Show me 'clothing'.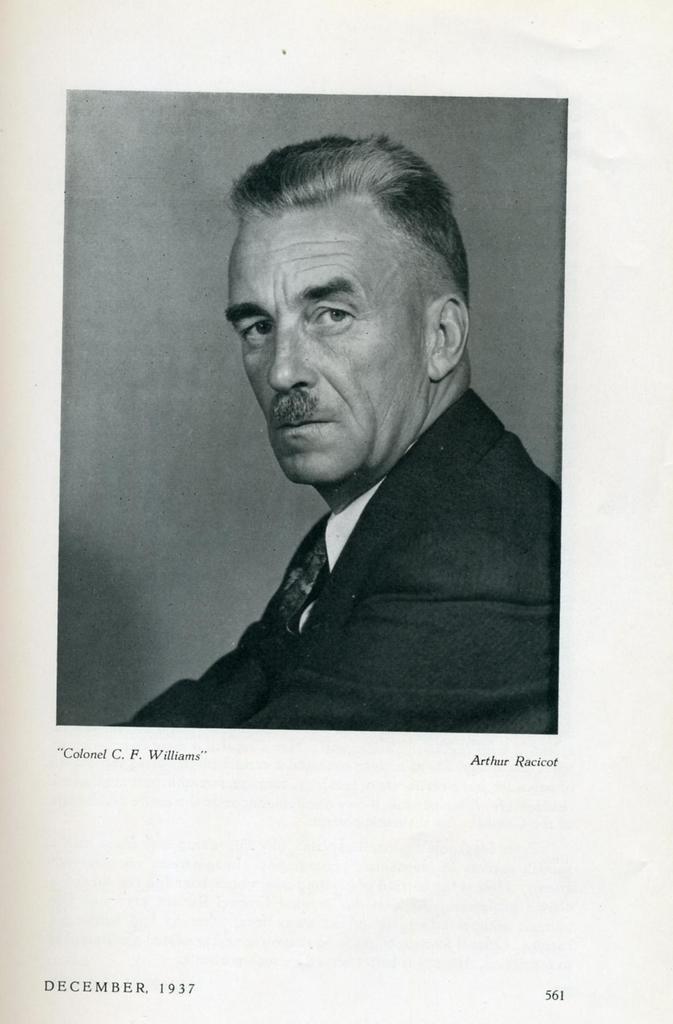
'clothing' is here: l=127, t=393, r=561, b=734.
